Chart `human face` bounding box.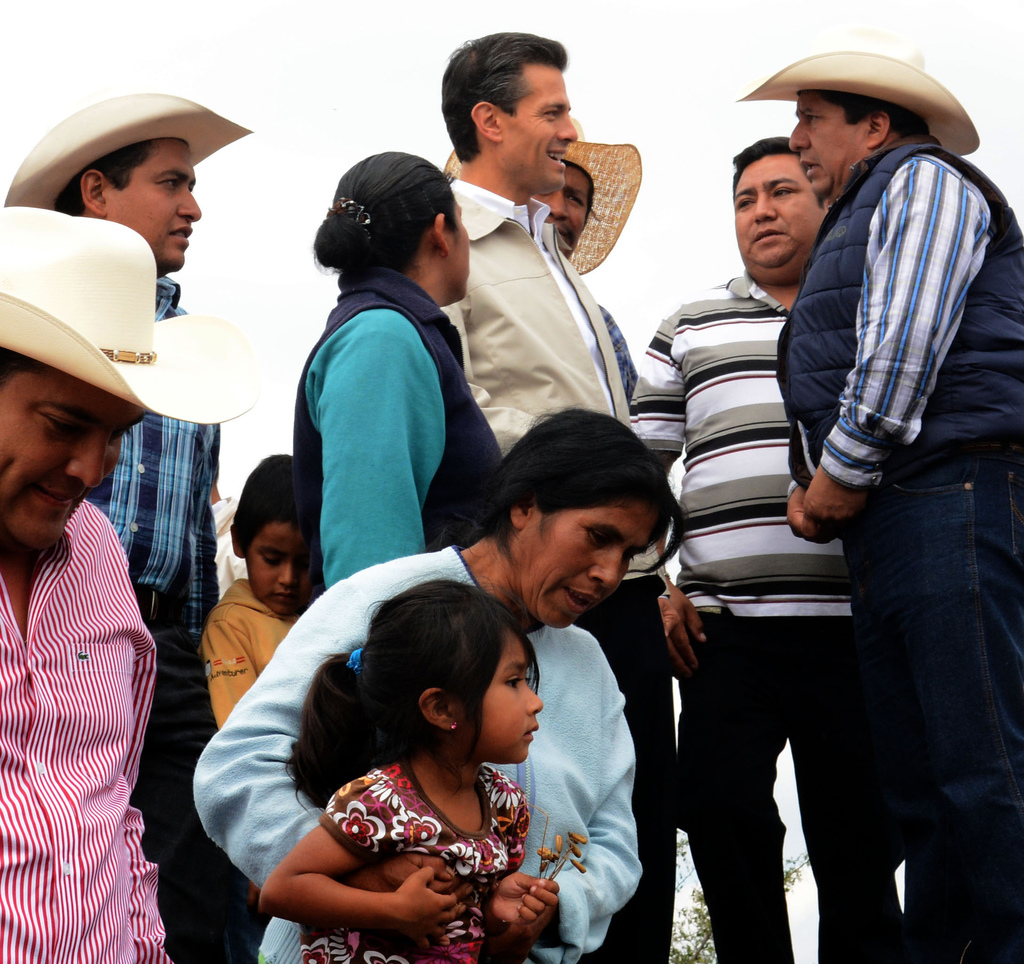
Charted: select_region(733, 155, 826, 280).
